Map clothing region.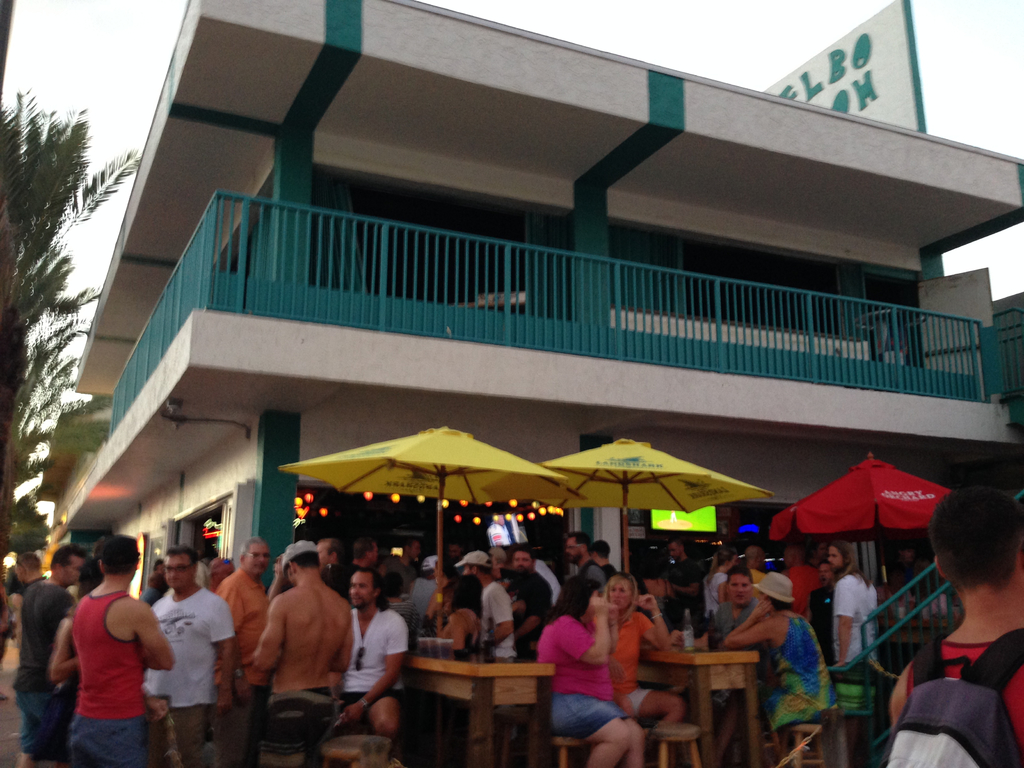
Mapped to <bbox>785, 549, 819, 620</bbox>.
